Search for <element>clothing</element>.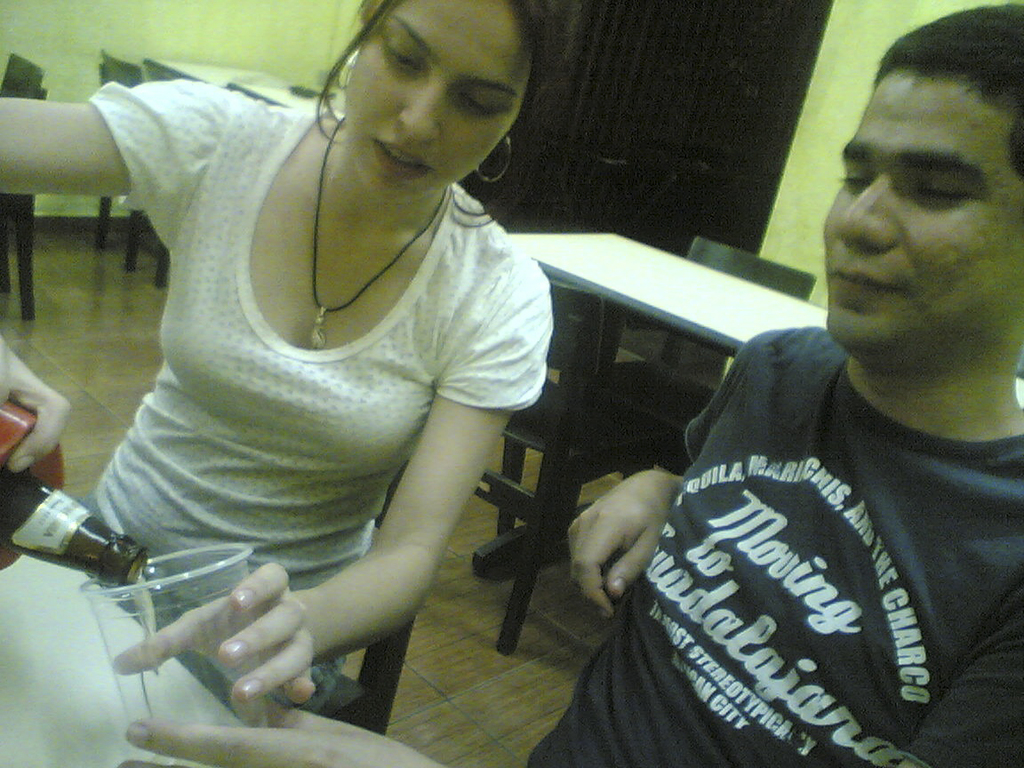
Found at crop(601, 303, 1011, 767).
